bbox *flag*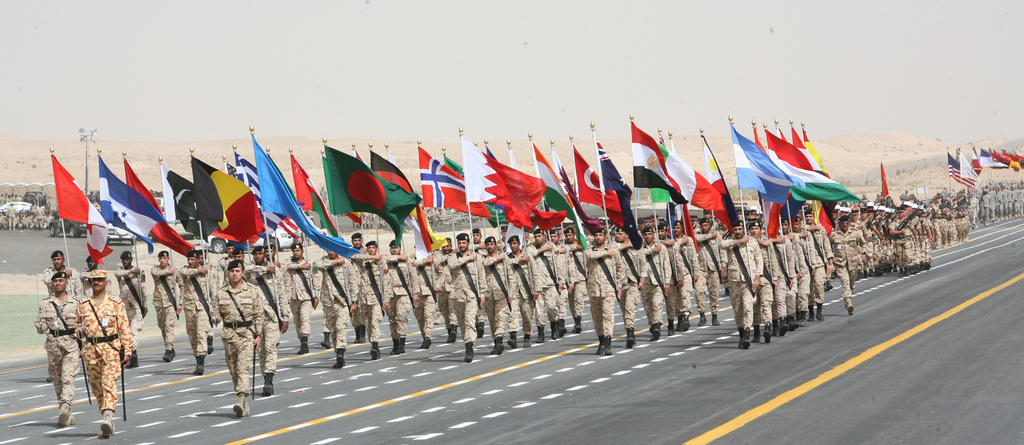
region(285, 155, 336, 236)
